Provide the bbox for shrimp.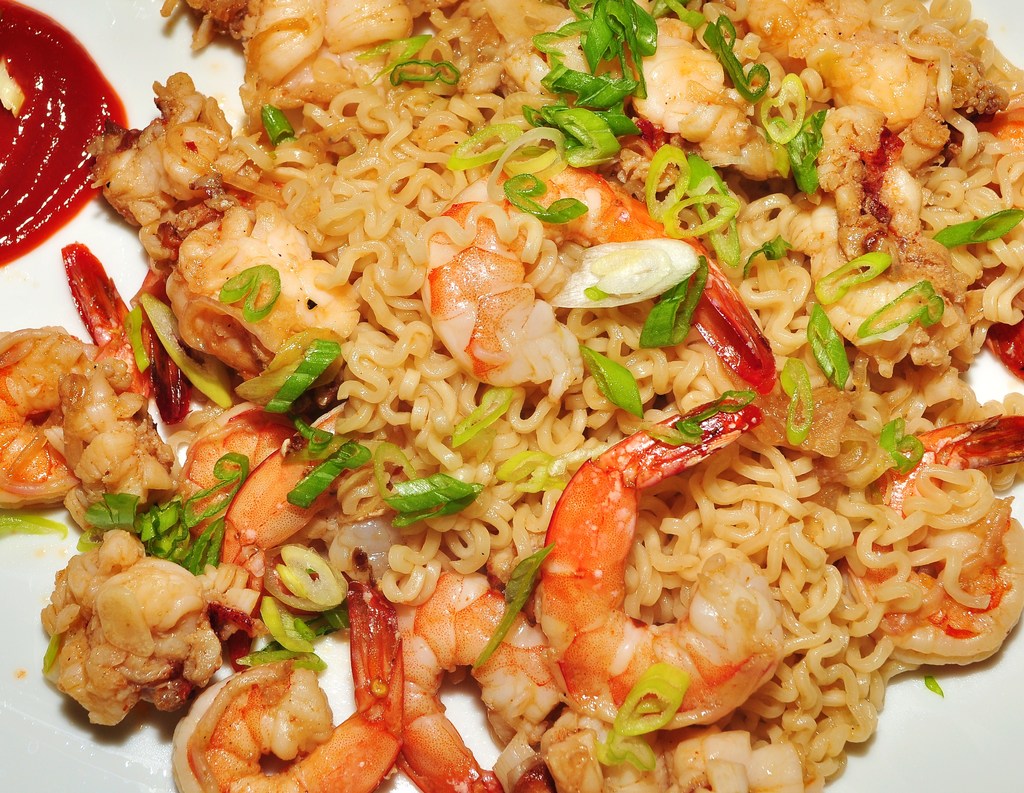
bbox(0, 237, 151, 511).
